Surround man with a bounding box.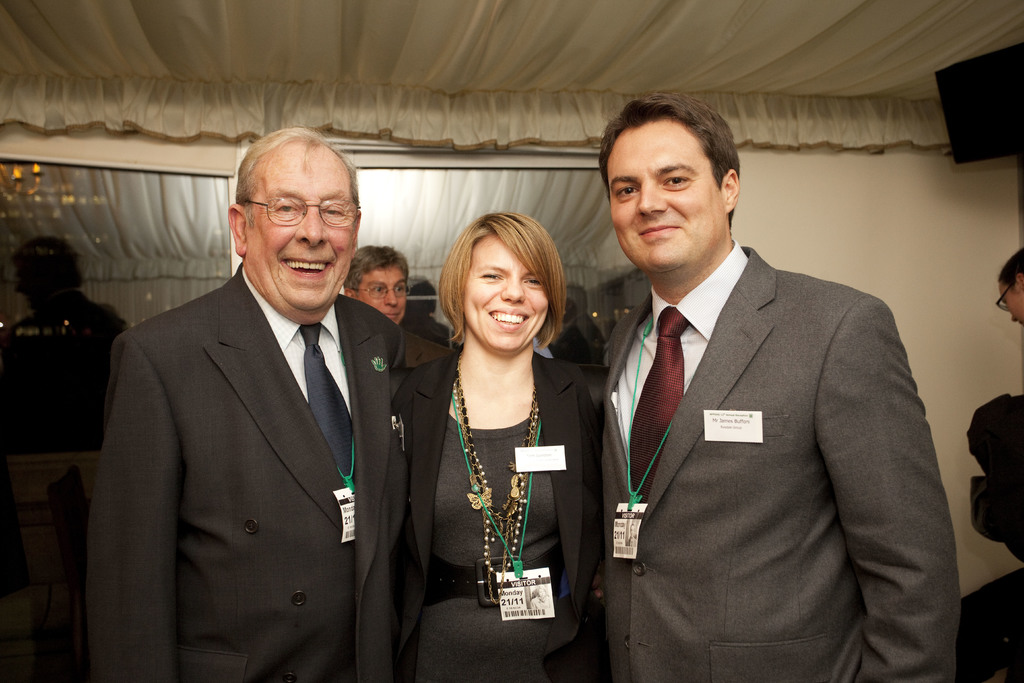
993/248/1023/324.
